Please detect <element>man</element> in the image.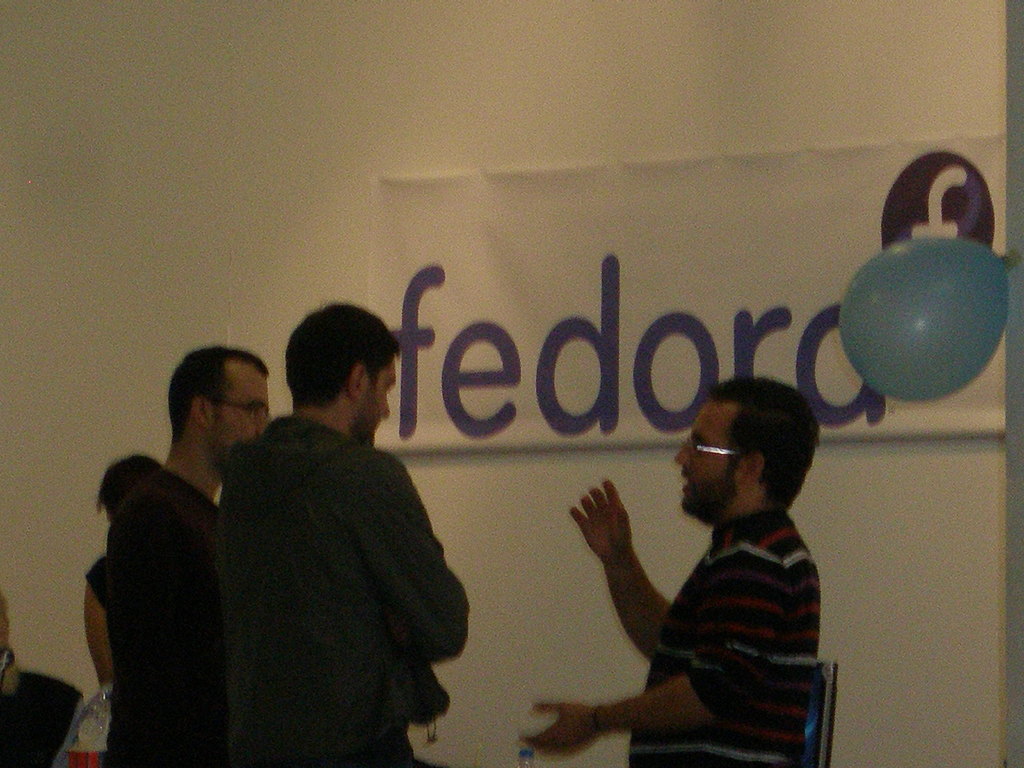
crop(210, 285, 483, 767).
